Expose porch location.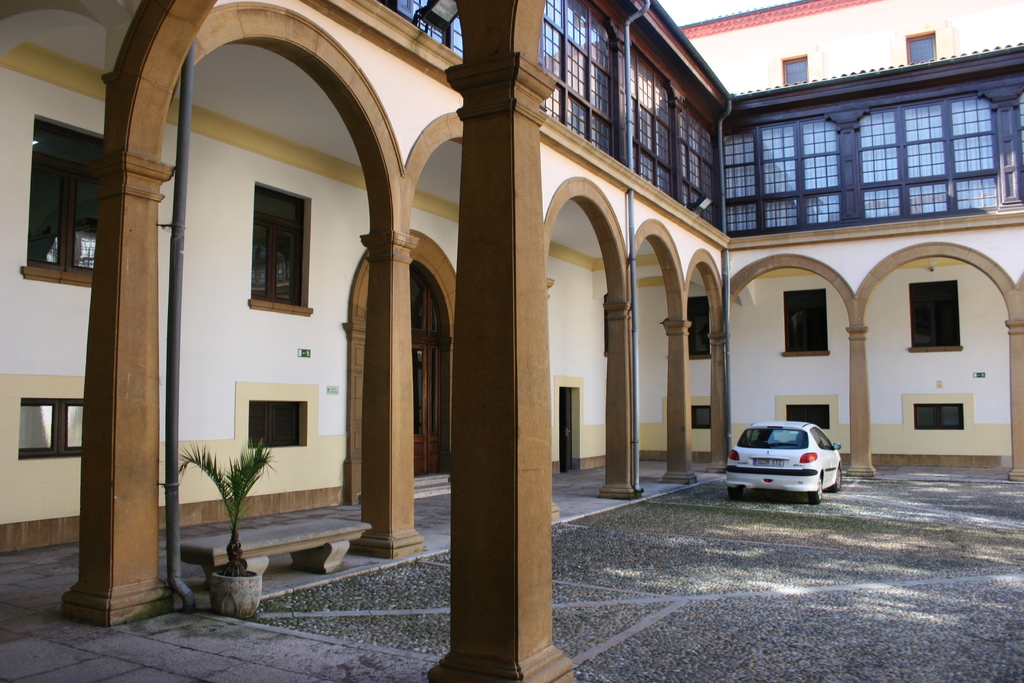
Exposed at select_region(0, 457, 1023, 682).
